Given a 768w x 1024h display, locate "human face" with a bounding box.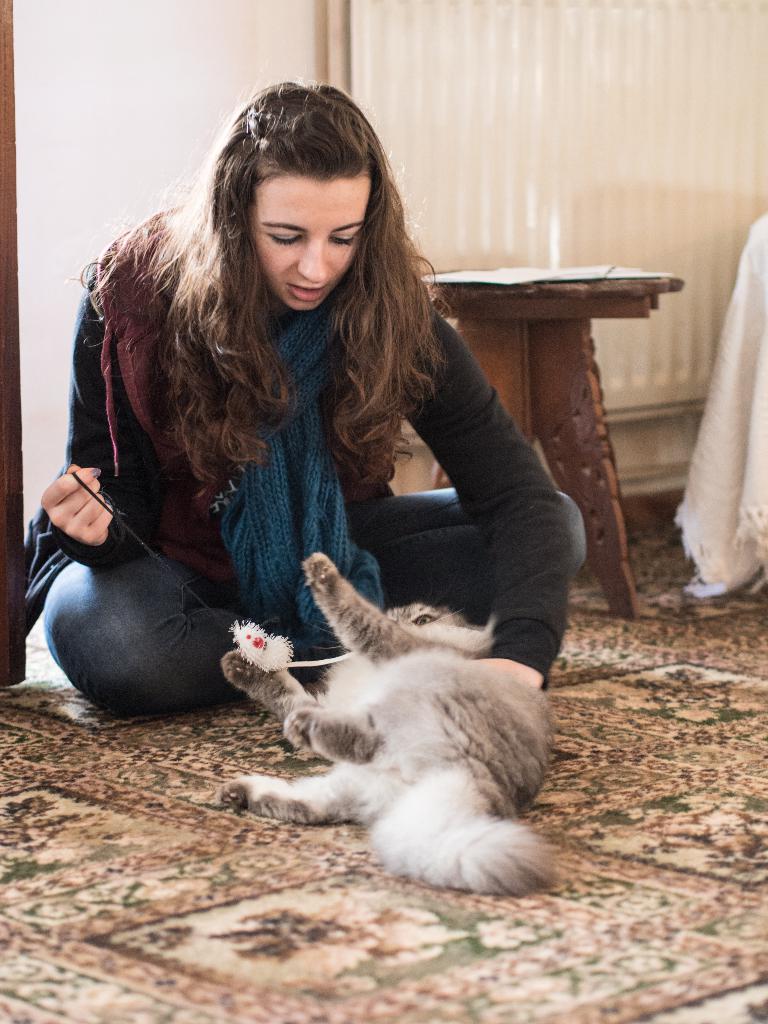
Located: (251,173,375,309).
